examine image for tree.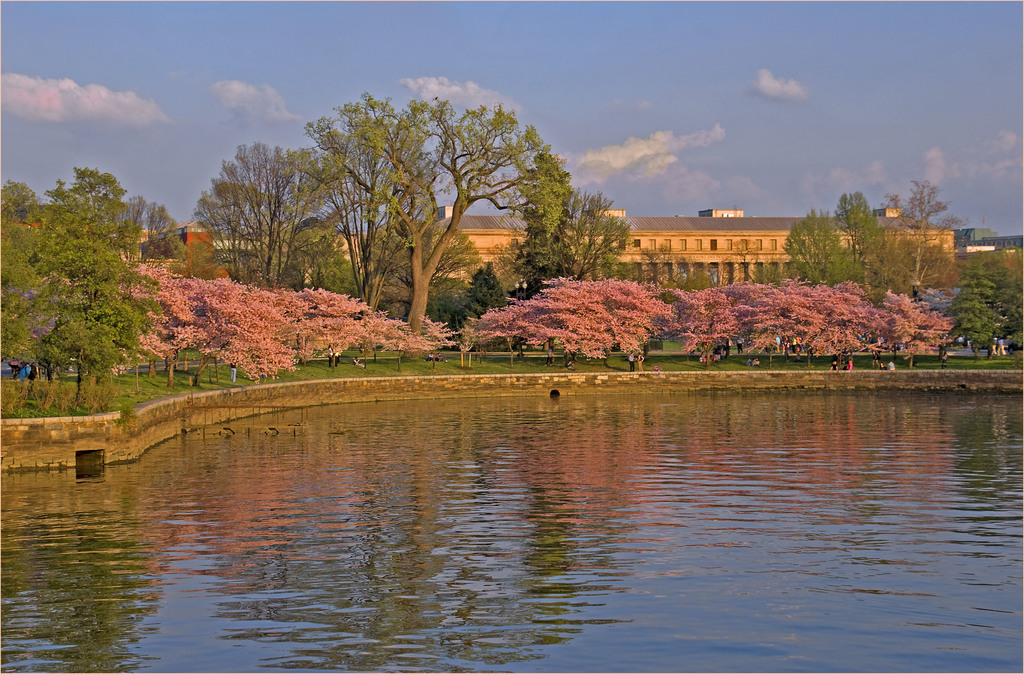
Examination result: rect(558, 274, 671, 376).
